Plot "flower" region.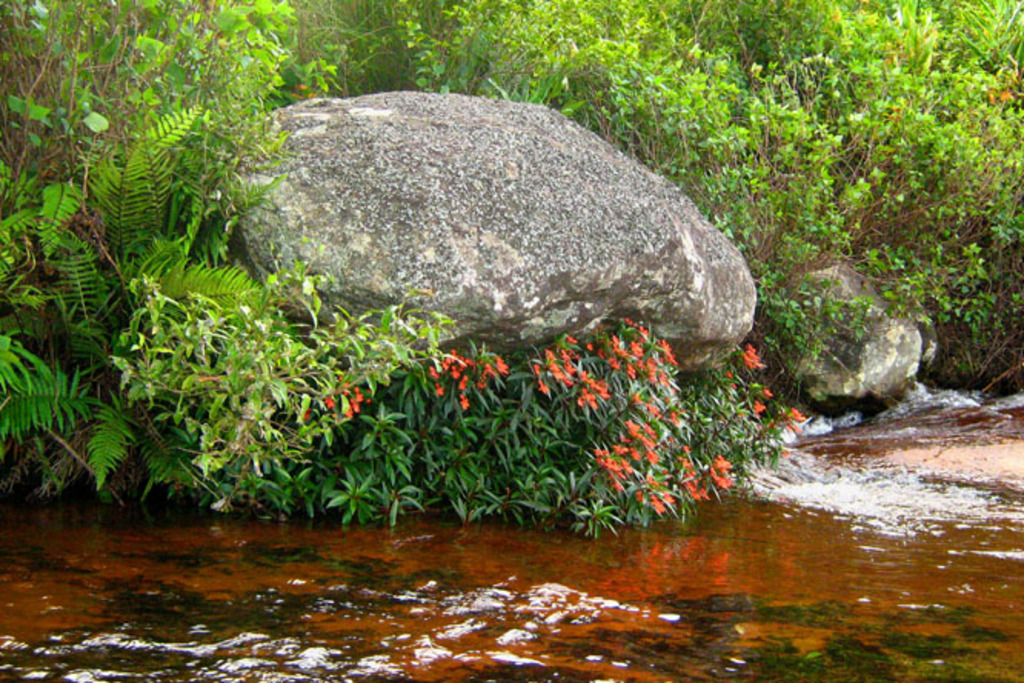
Plotted at [746,397,767,417].
